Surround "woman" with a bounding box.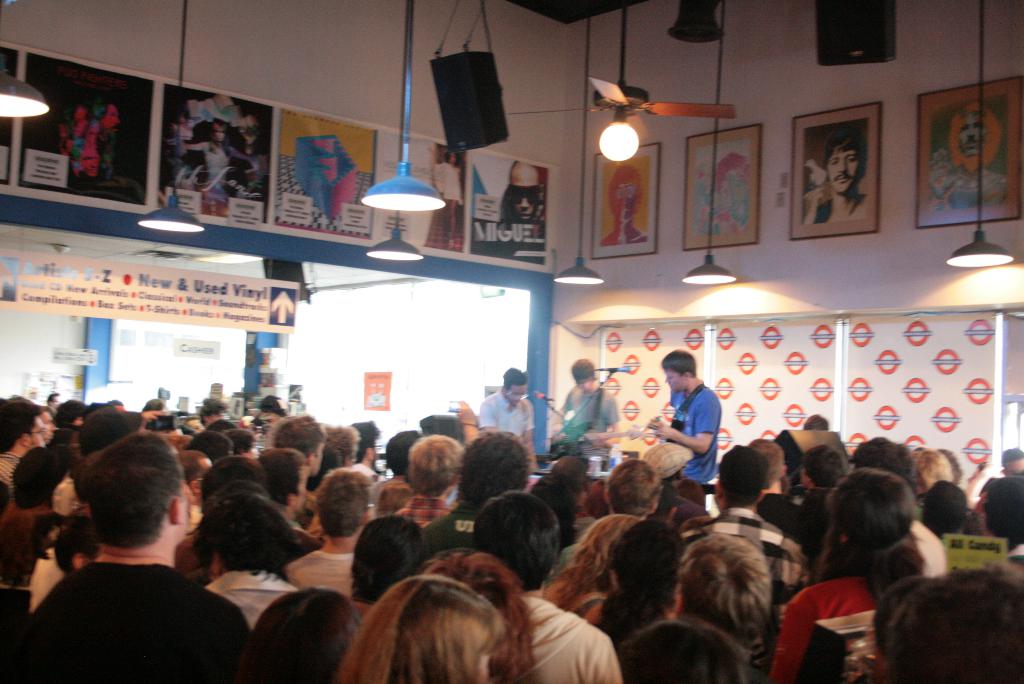
pyautogui.locateOnScreen(340, 571, 508, 683).
